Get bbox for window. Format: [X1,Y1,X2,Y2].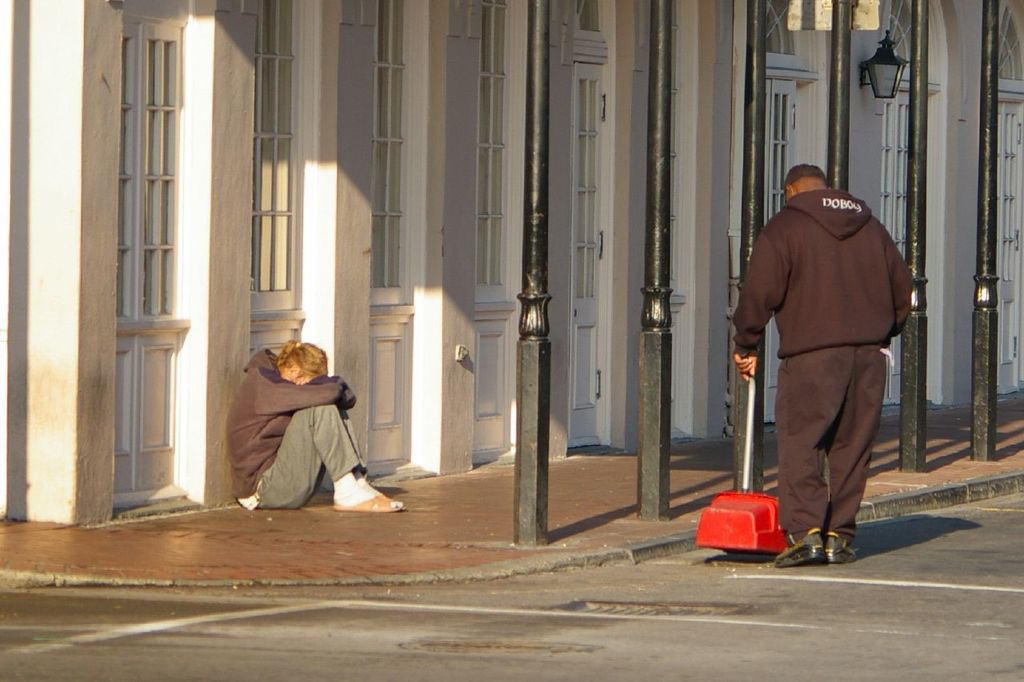
[118,32,132,321].
